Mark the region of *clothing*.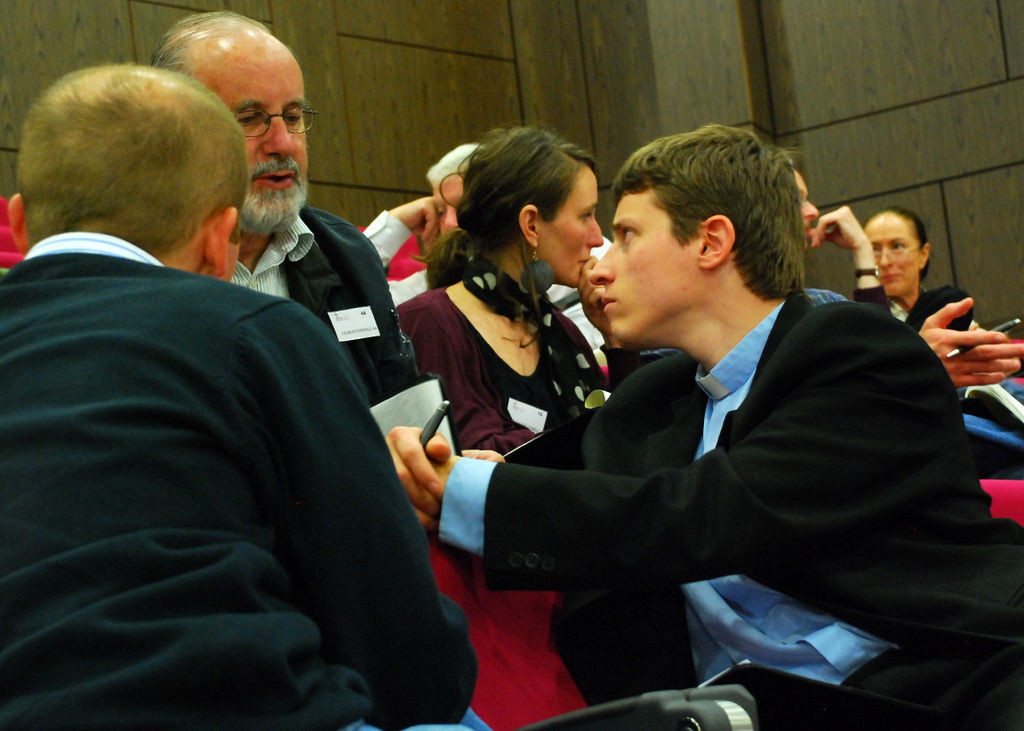
Region: crop(1, 247, 32, 306).
